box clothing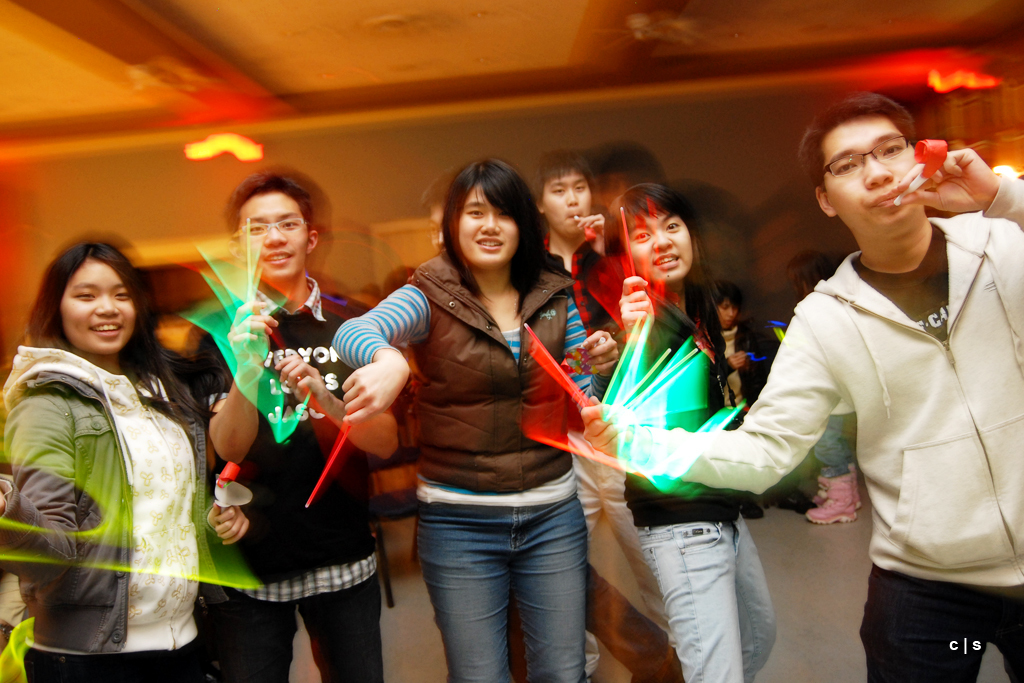
bbox(193, 279, 393, 682)
